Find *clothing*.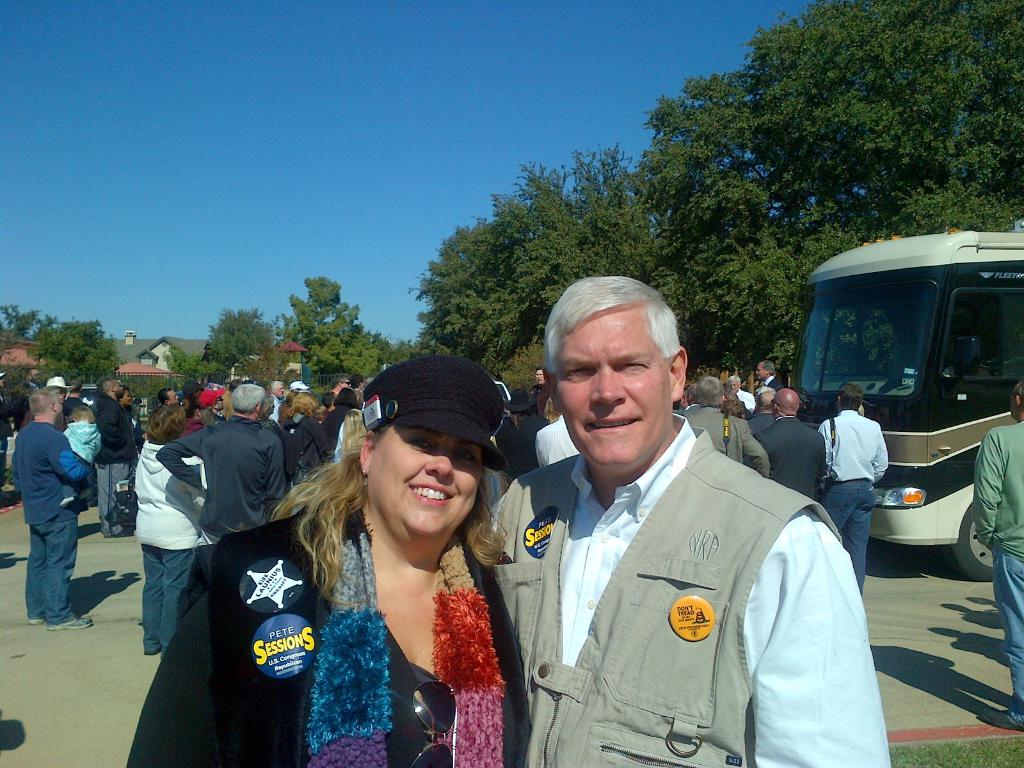
[x1=16, y1=389, x2=113, y2=630].
